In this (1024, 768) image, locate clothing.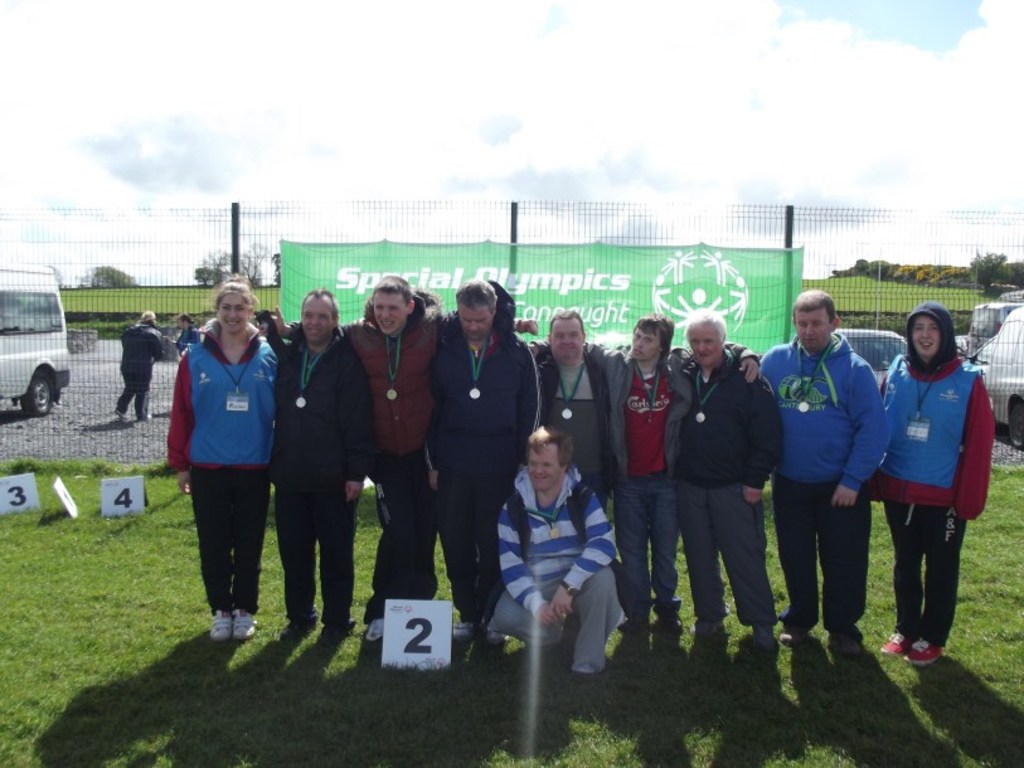
Bounding box: detection(275, 331, 378, 617).
